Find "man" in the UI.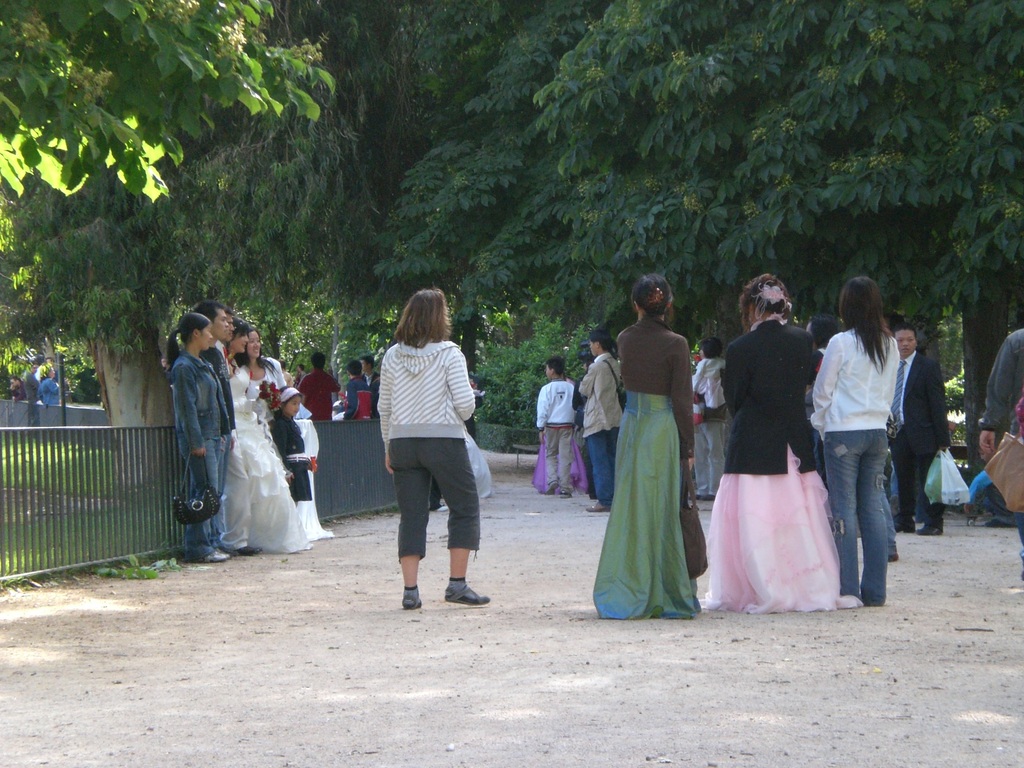
UI element at pyautogui.locateOnScreen(534, 356, 582, 497).
